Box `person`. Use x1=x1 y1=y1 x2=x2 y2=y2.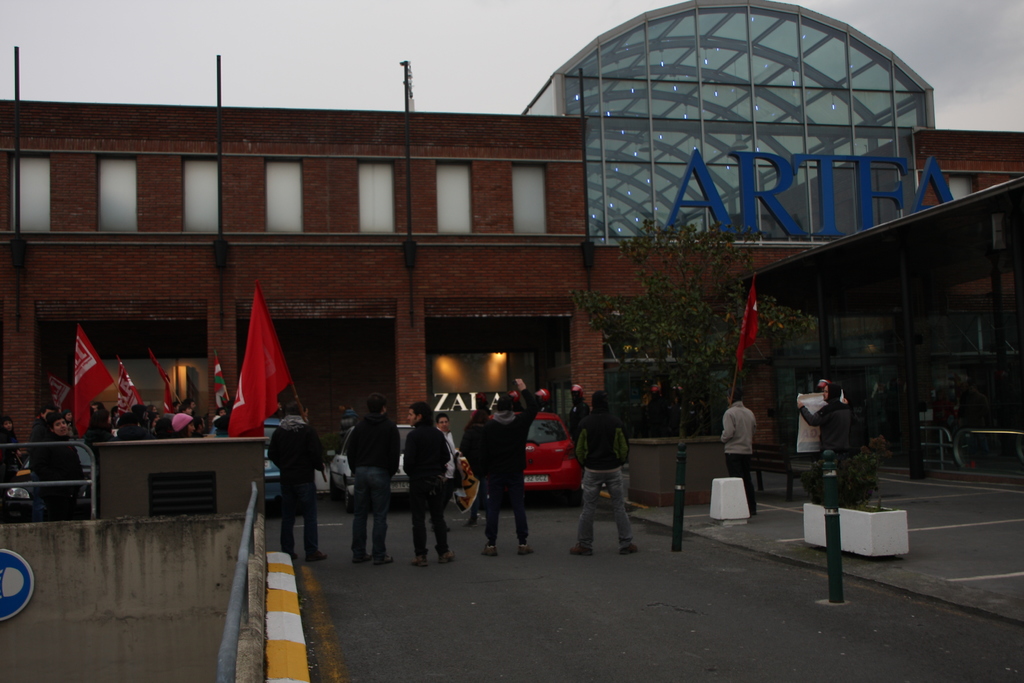
x1=794 y1=372 x2=876 y2=507.
